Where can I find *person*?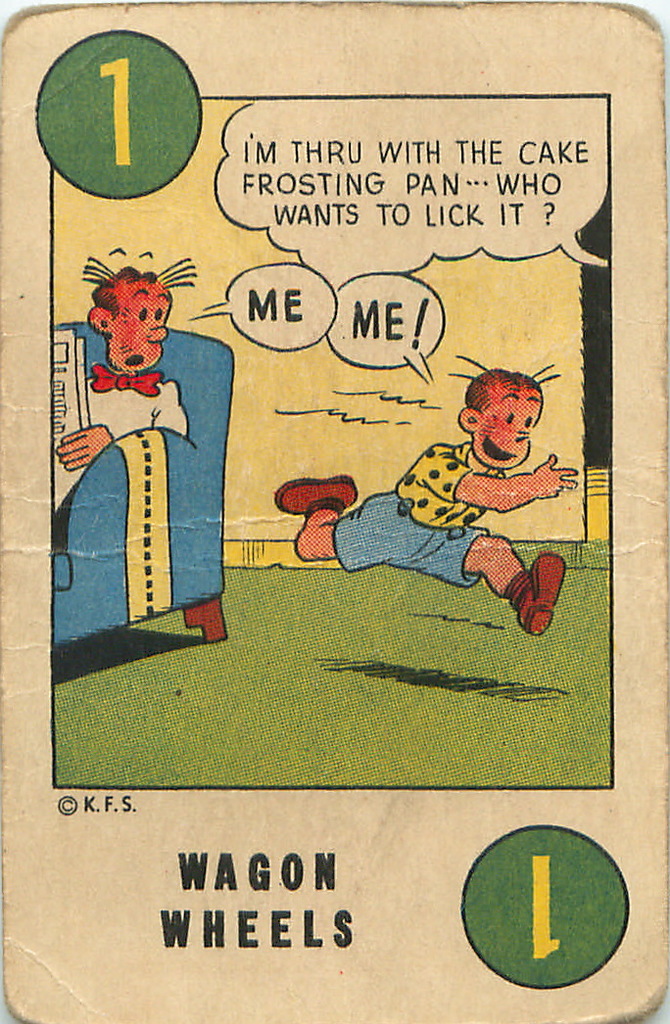
You can find it at (272,355,575,637).
